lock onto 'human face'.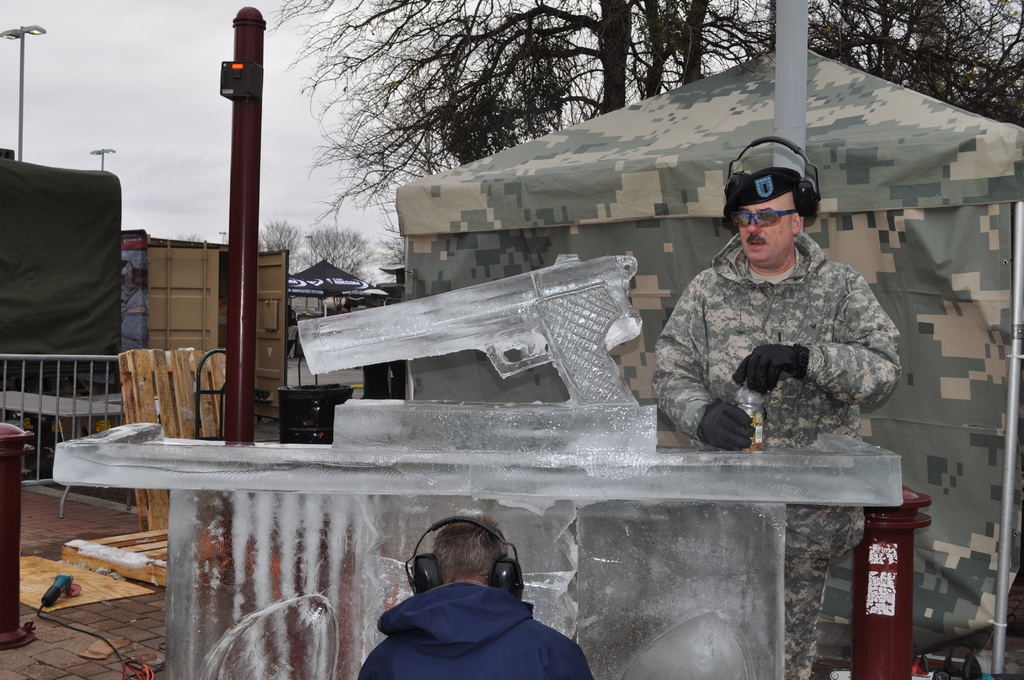
Locked: pyautogui.locateOnScreen(739, 198, 791, 263).
